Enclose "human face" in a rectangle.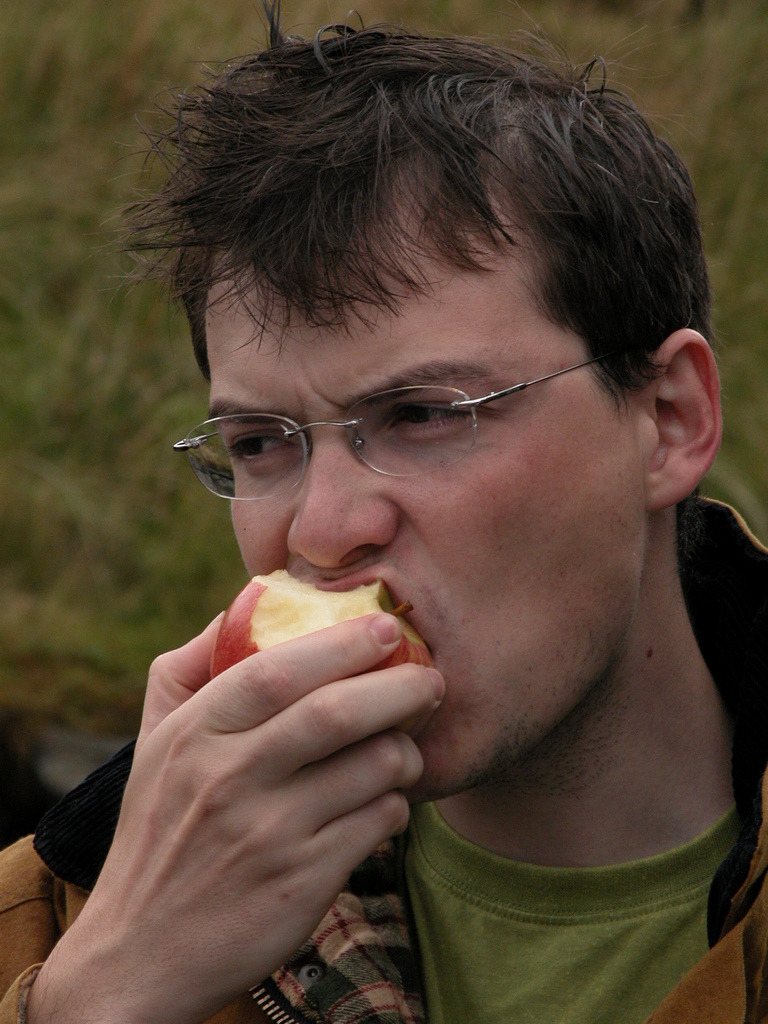
left=203, top=162, right=649, bottom=806.
